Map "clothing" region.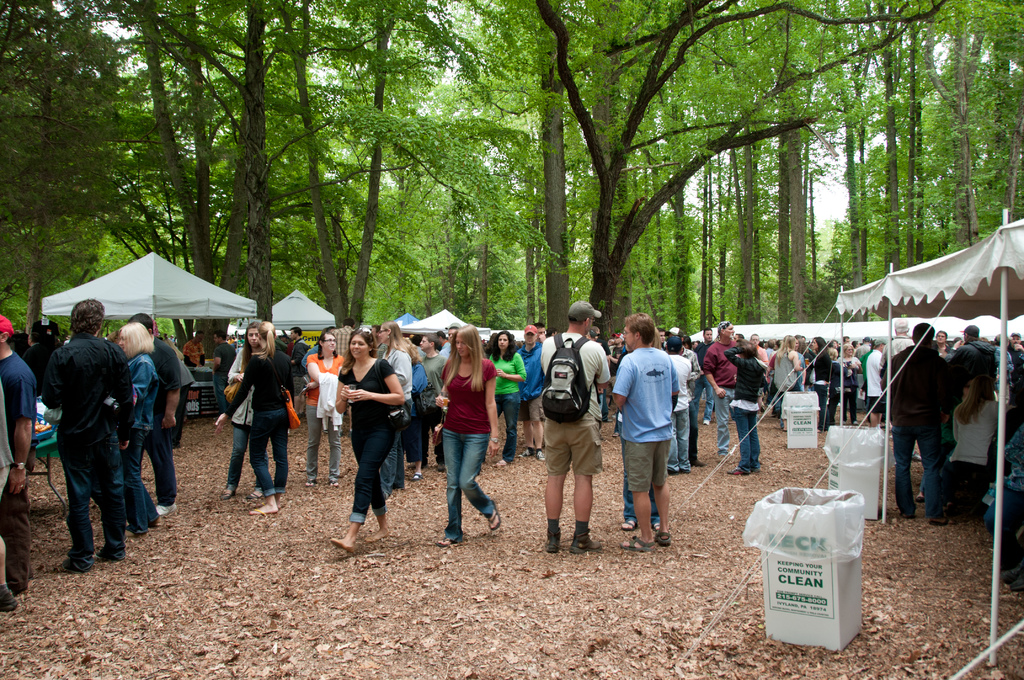
Mapped to 833,351,860,421.
